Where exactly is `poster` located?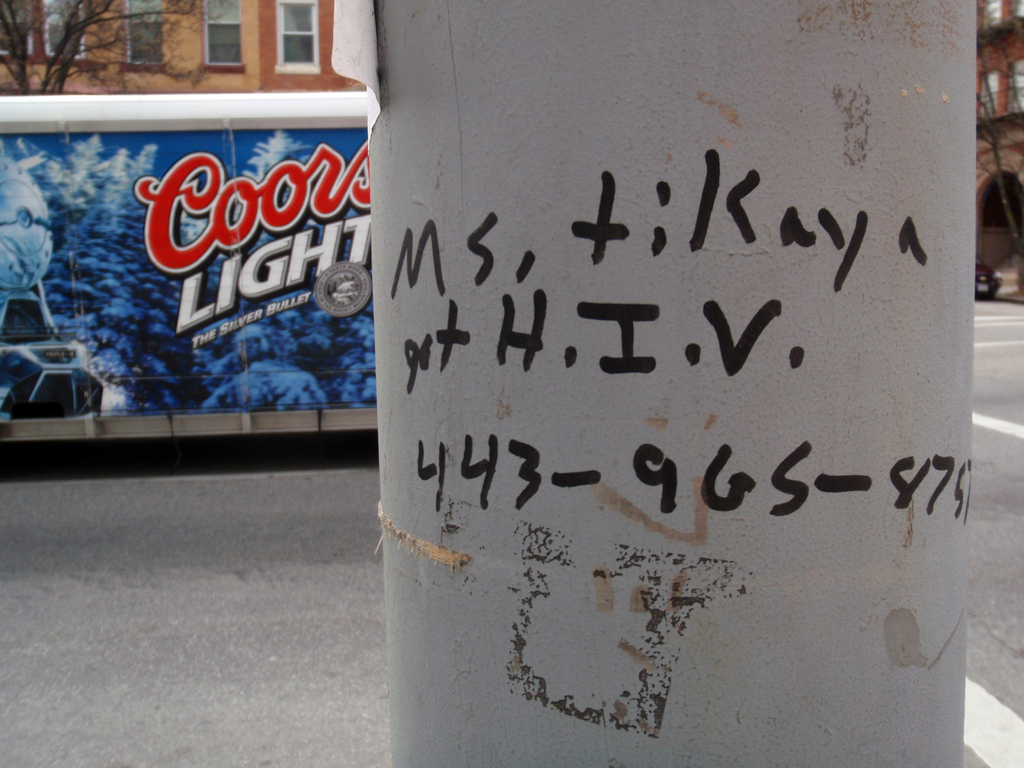
Its bounding box is [x1=0, y1=119, x2=369, y2=422].
